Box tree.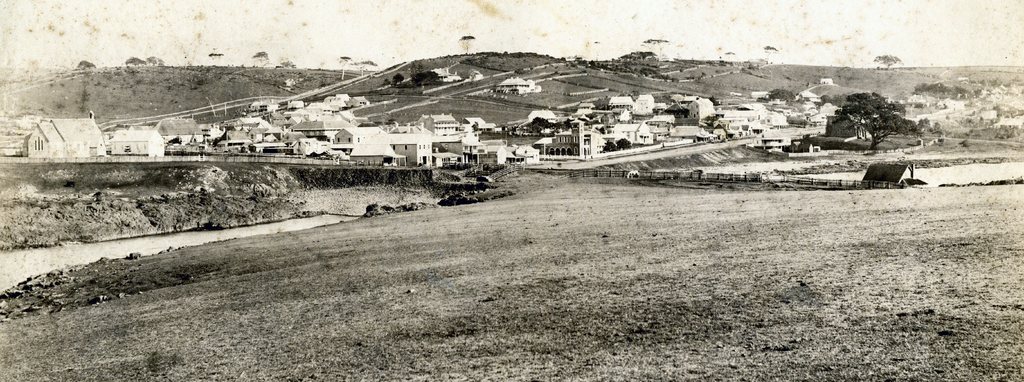
detection(834, 83, 924, 144).
